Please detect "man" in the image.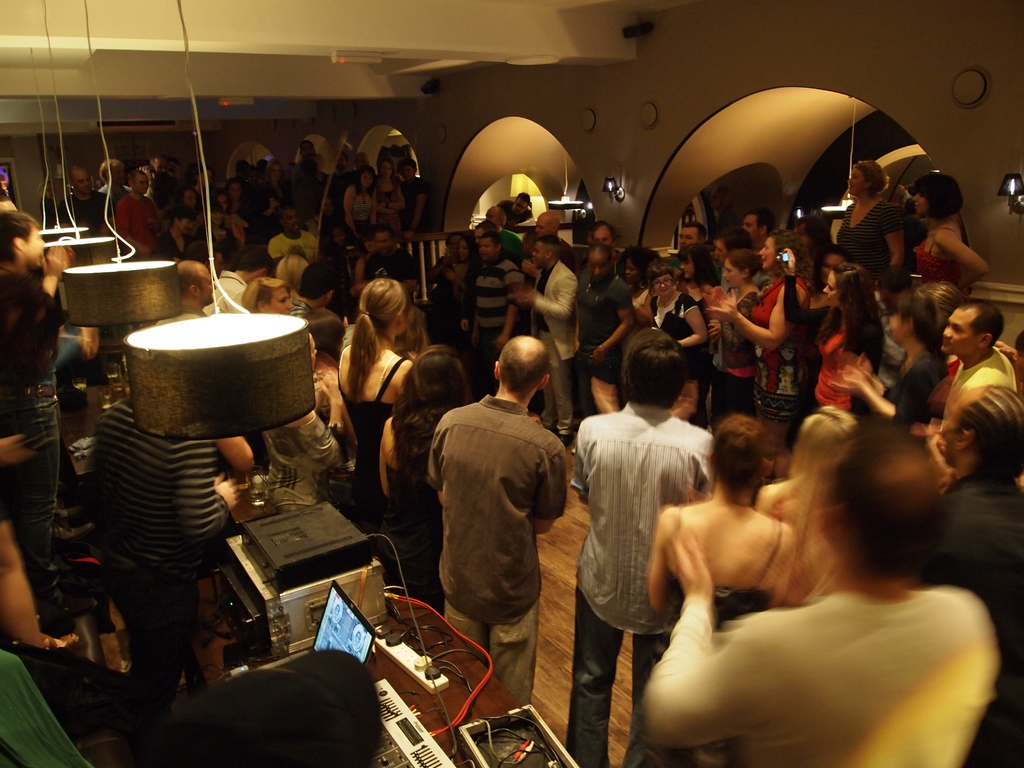
crop(644, 426, 1004, 767).
